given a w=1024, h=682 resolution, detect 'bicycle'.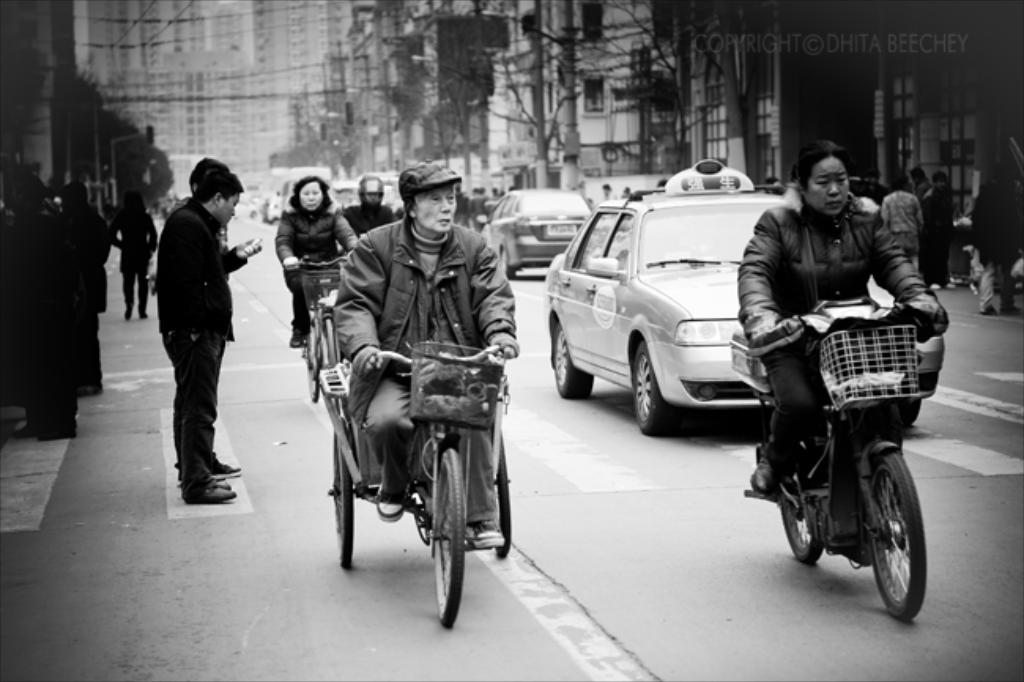
bbox=[328, 342, 514, 622].
